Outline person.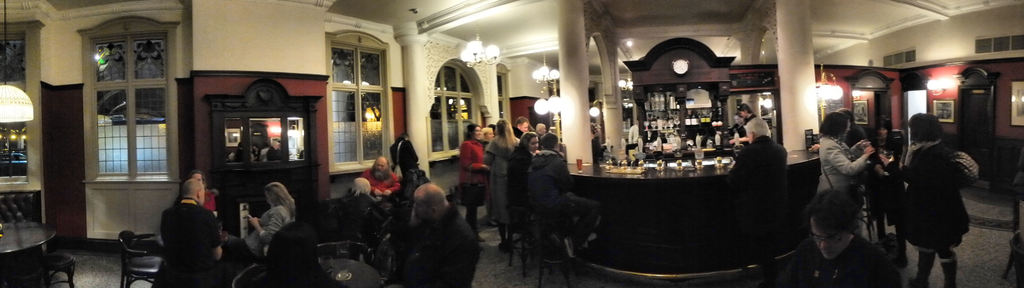
Outline: box(811, 106, 869, 149).
